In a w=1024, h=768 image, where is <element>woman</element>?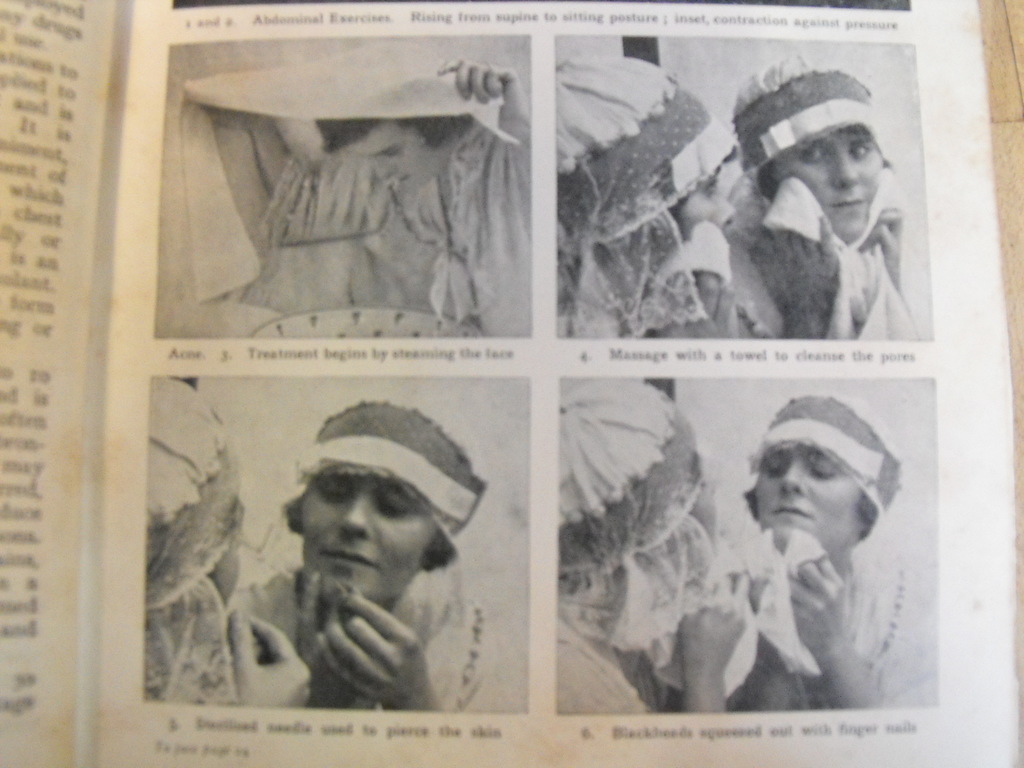
bbox(723, 51, 934, 343).
